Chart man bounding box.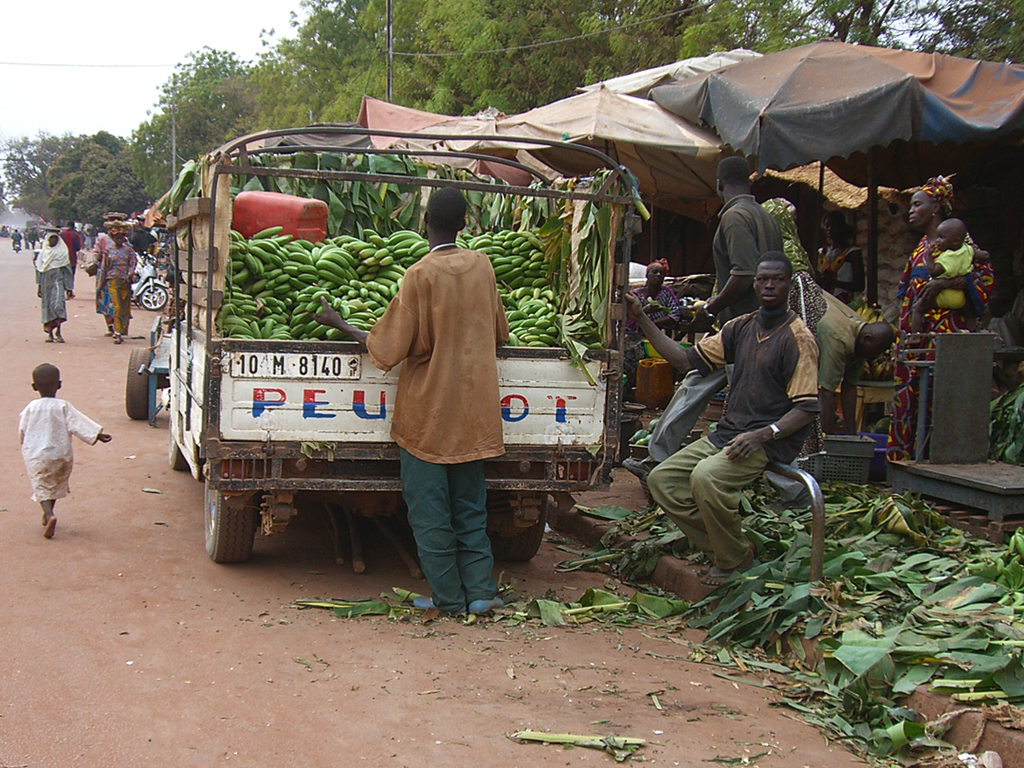
Charted: rect(613, 242, 805, 588).
